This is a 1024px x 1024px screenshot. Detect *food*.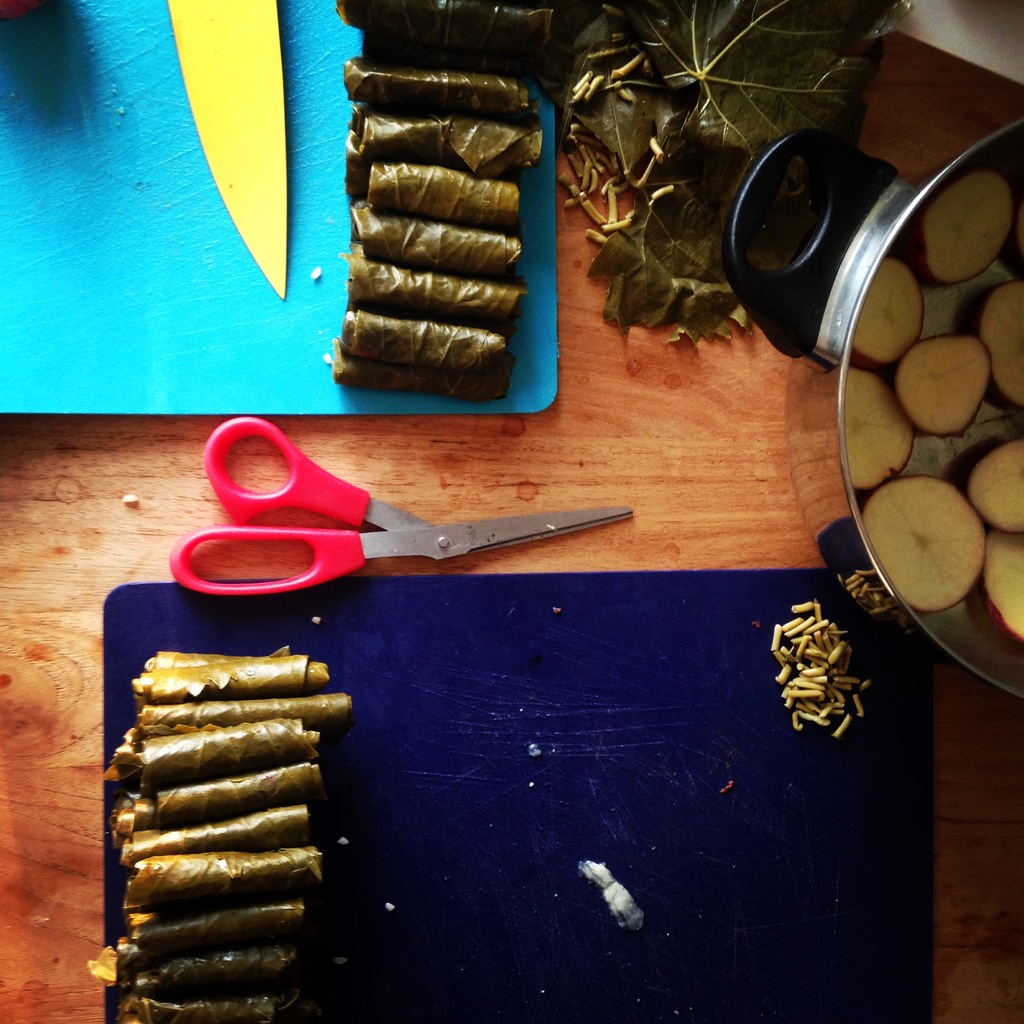
pyautogui.locateOnScreen(914, 175, 1019, 282).
